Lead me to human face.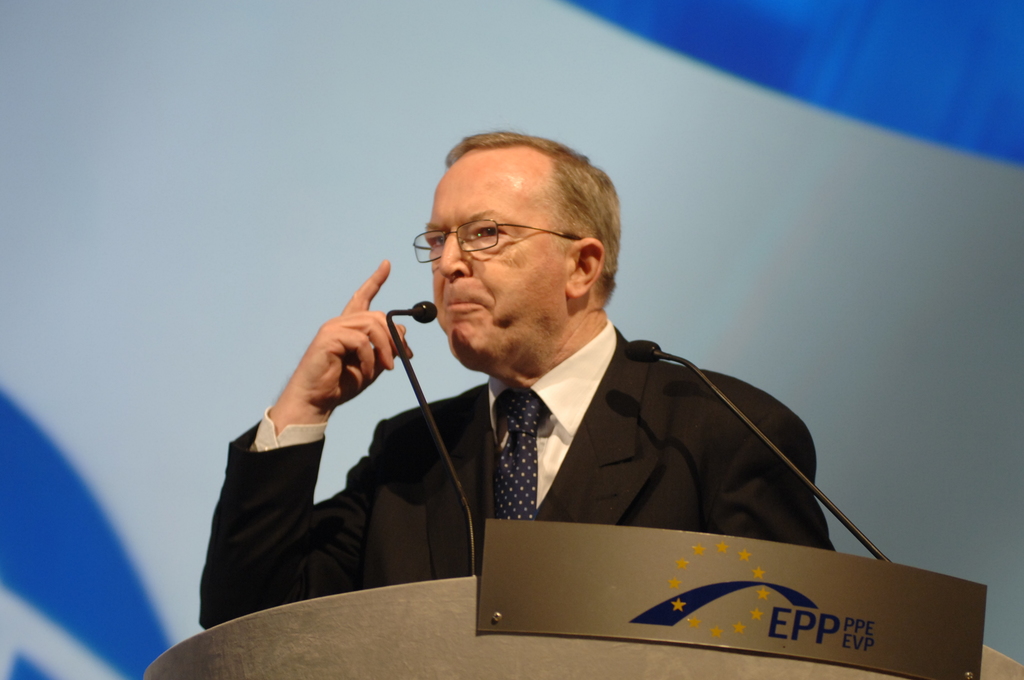
Lead to select_region(428, 163, 569, 362).
